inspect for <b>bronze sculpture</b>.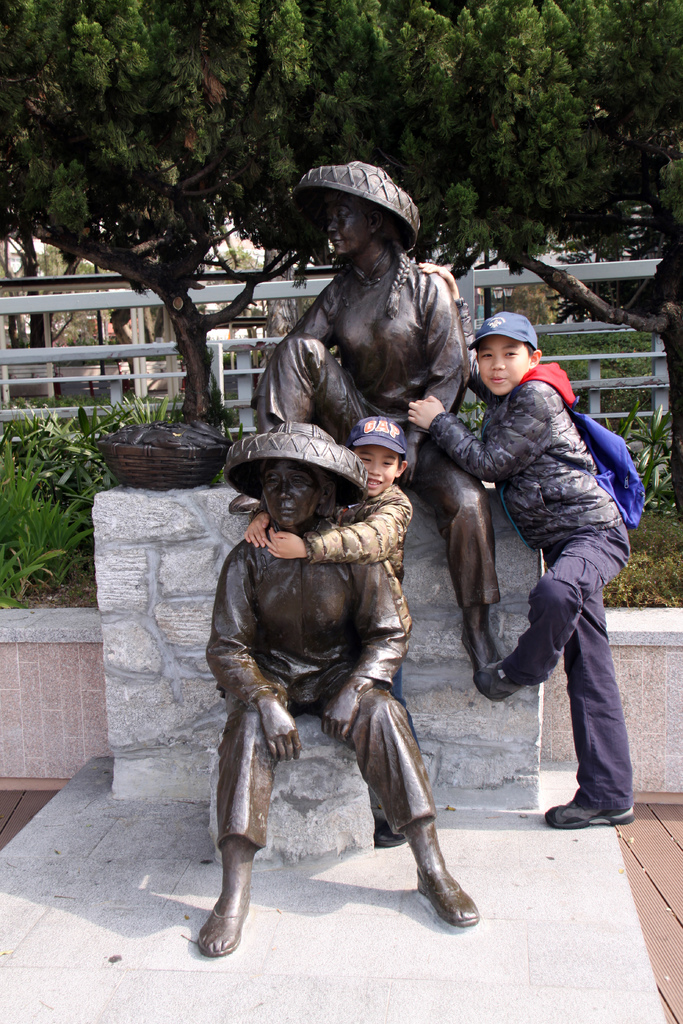
Inspection: {"left": 206, "top": 169, "right": 506, "bottom": 944}.
